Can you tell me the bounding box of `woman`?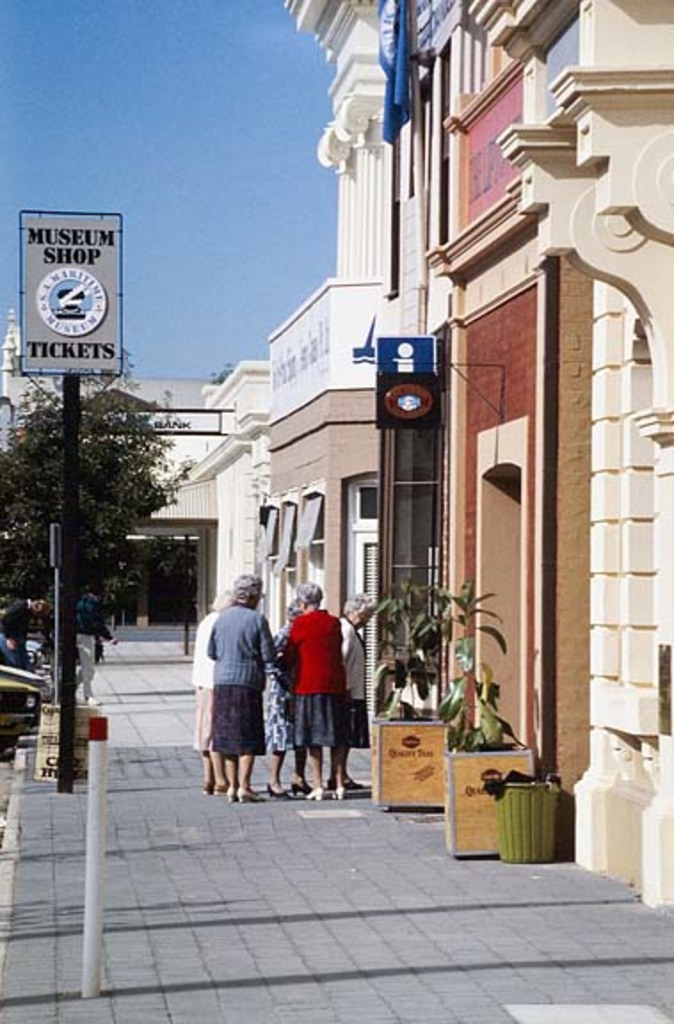
l=274, t=580, r=347, b=809.
